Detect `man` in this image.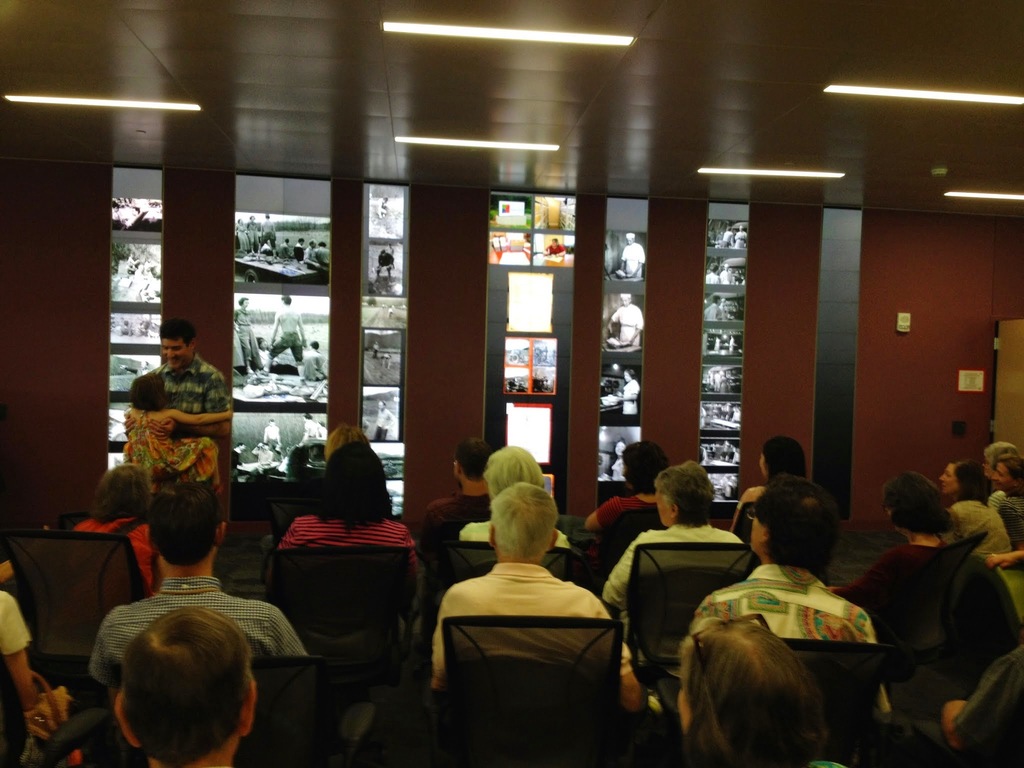
Detection: <box>418,437,545,557</box>.
